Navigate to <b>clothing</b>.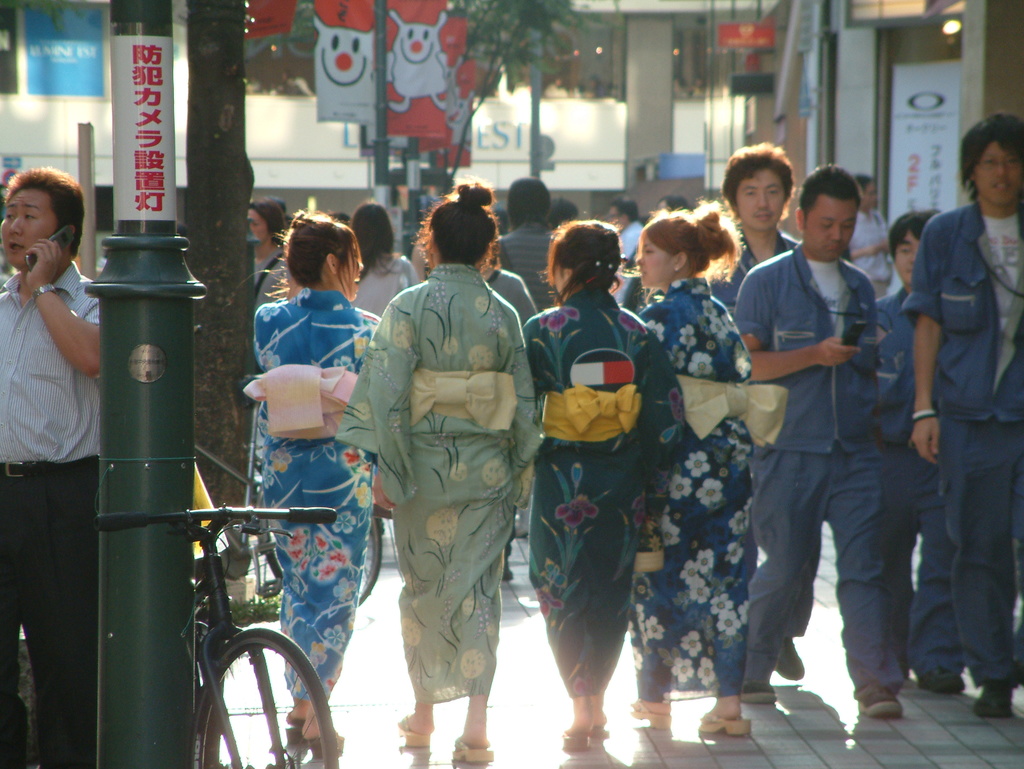
Navigation target: 501, 225, 559, 305.
